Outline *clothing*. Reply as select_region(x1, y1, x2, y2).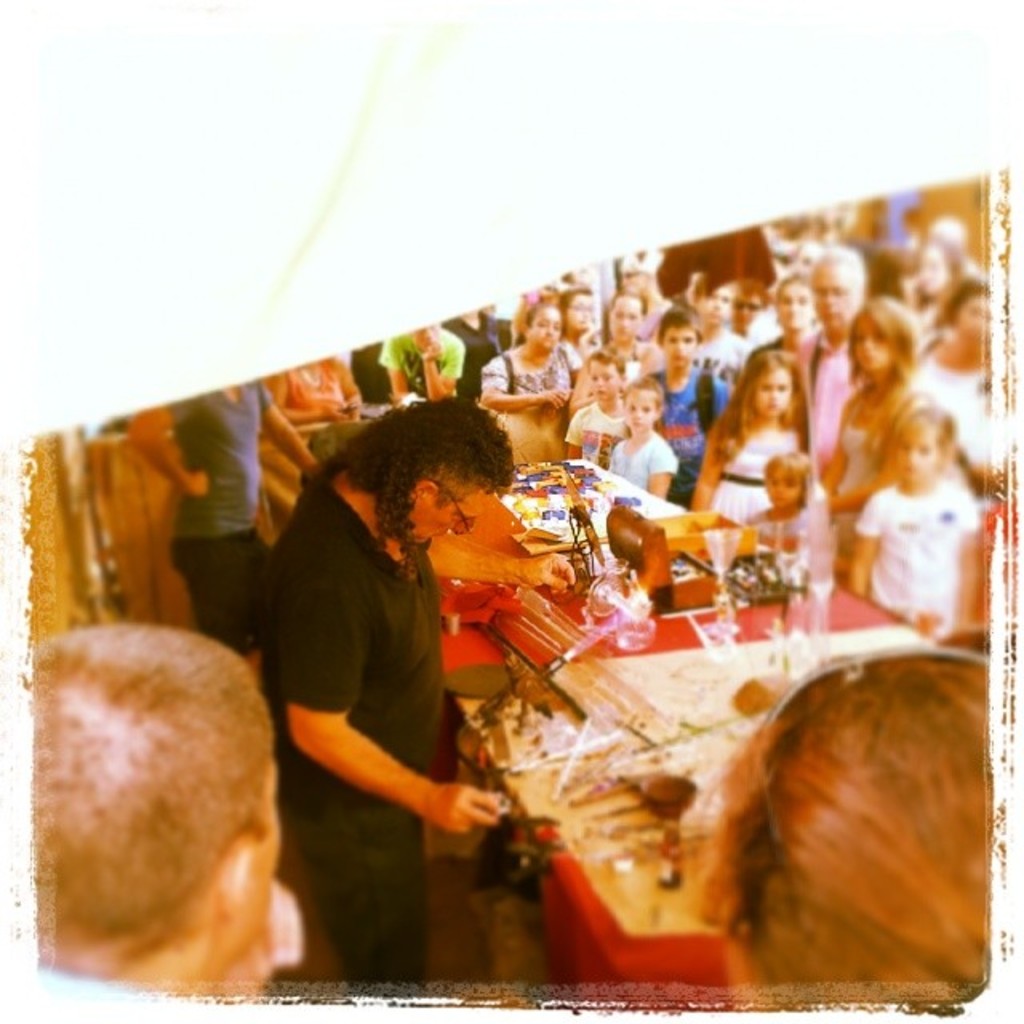
select_region(861, 482, 986, 632).
